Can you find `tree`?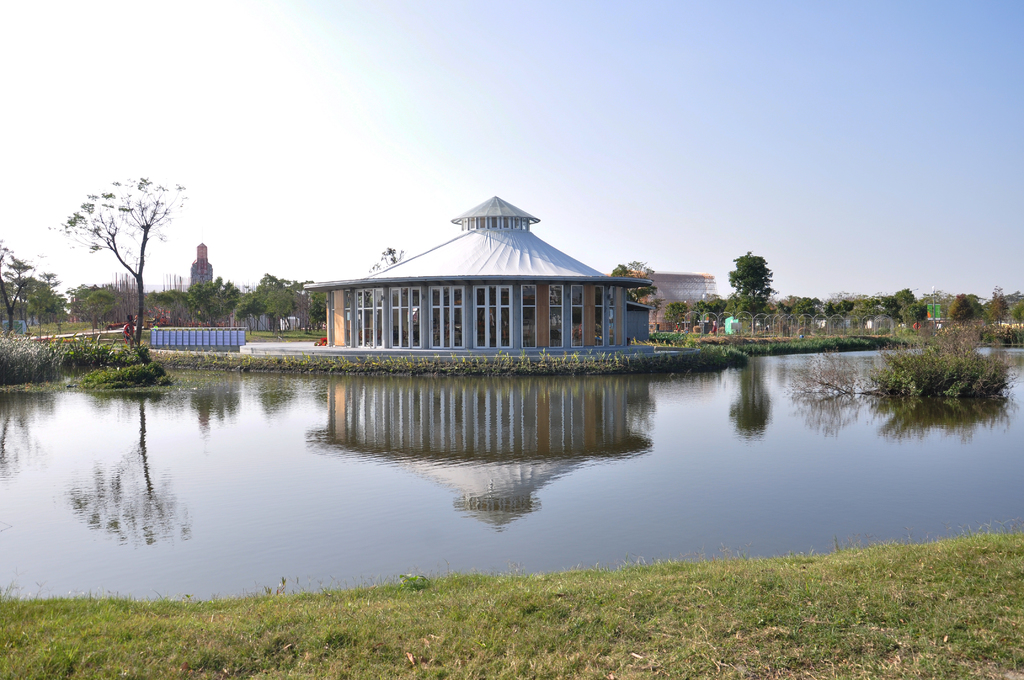
Yes, bounding box: 179,275,248,332.
